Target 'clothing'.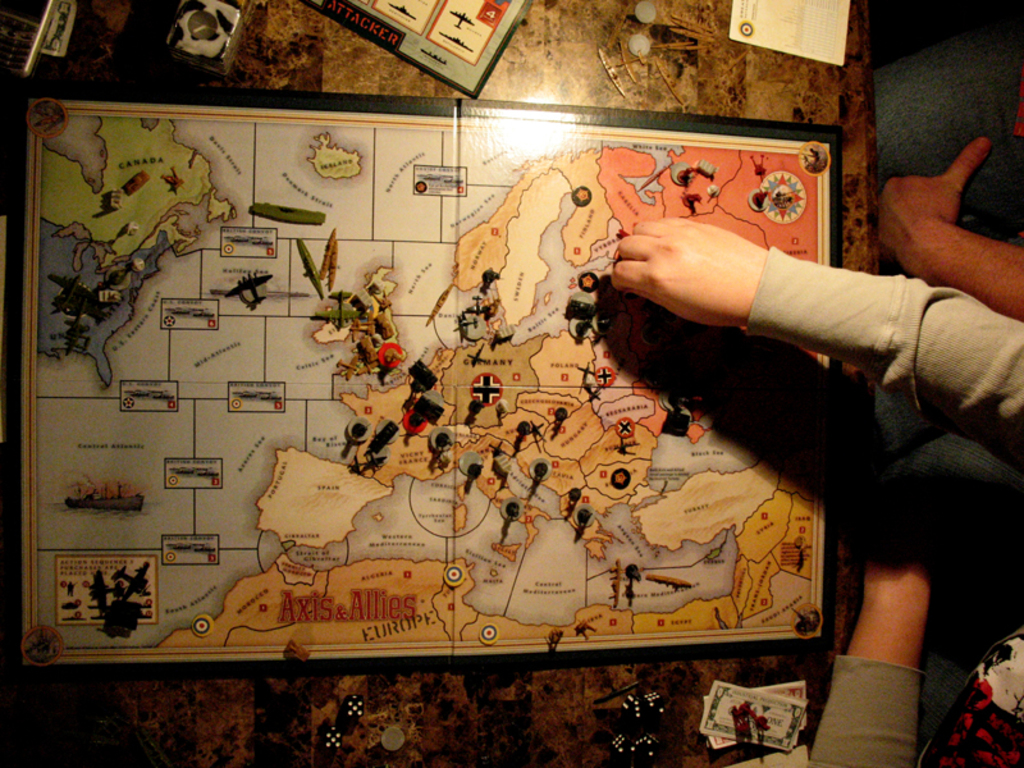
Target region: 741/238/1023/764.
